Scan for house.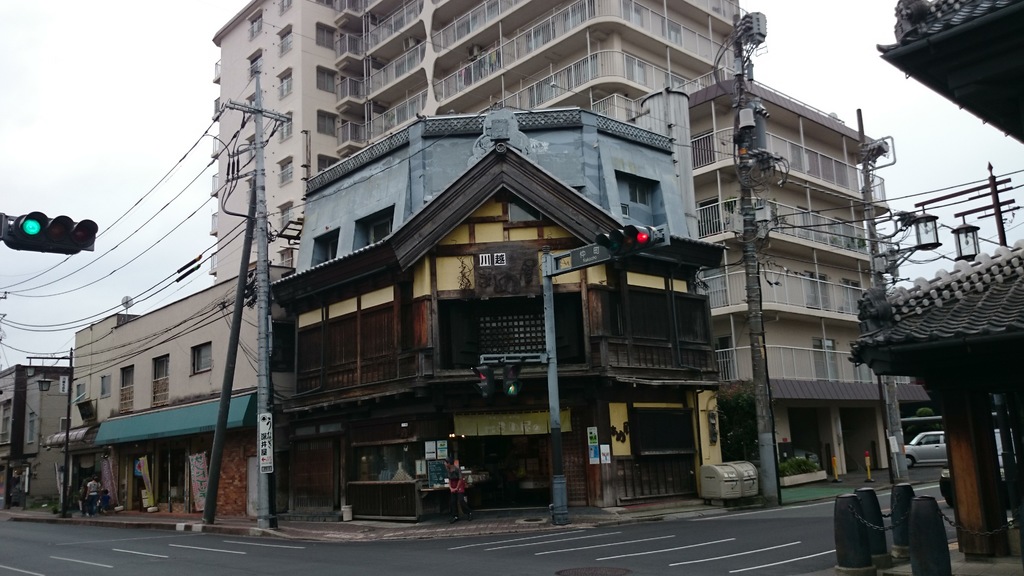
Scan result: (660, 70, 925, 503).
